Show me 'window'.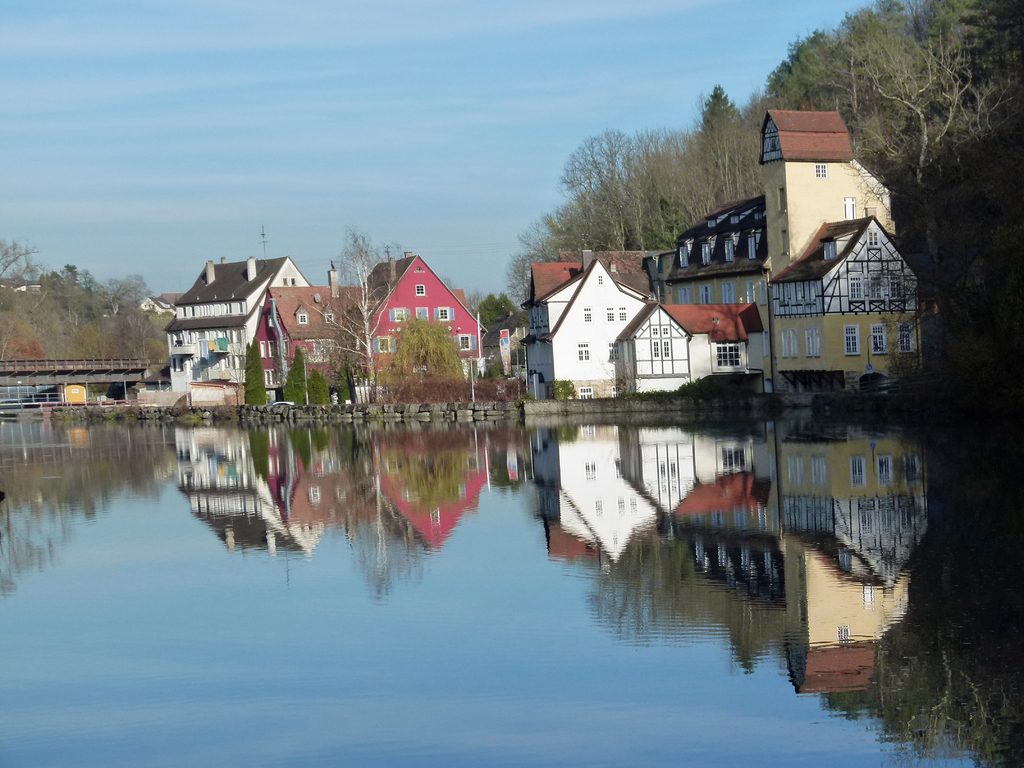
'window' is here: [582,307,595,323].
